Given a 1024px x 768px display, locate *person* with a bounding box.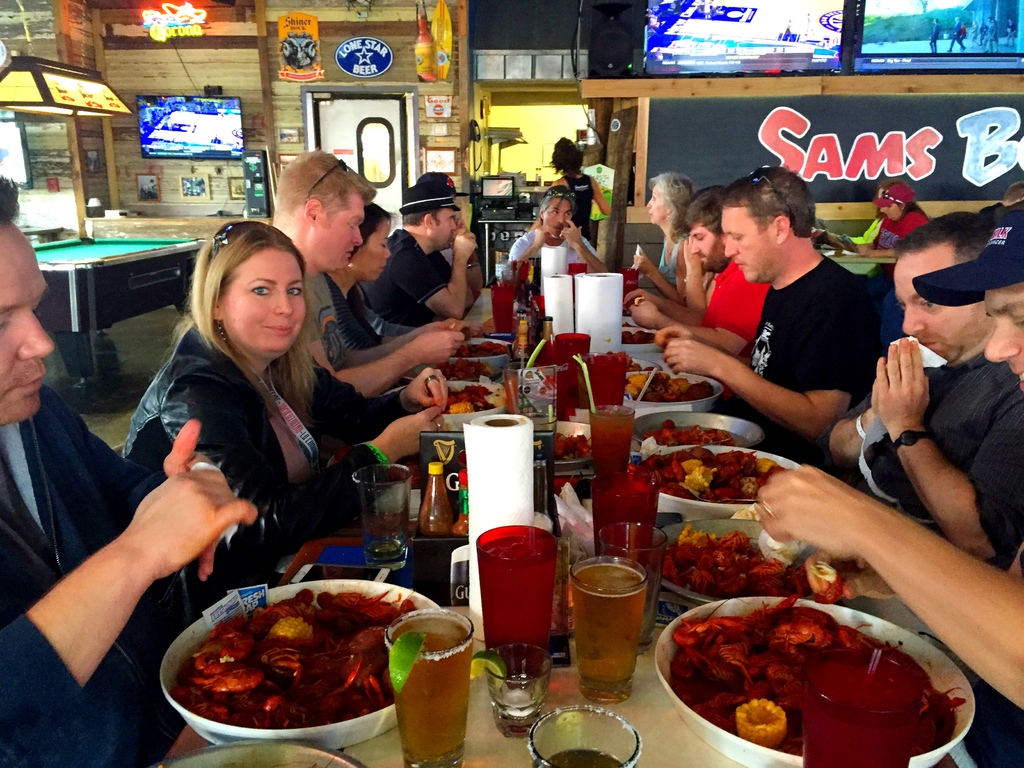
Located: Rect(268, 145, 465, 396).
